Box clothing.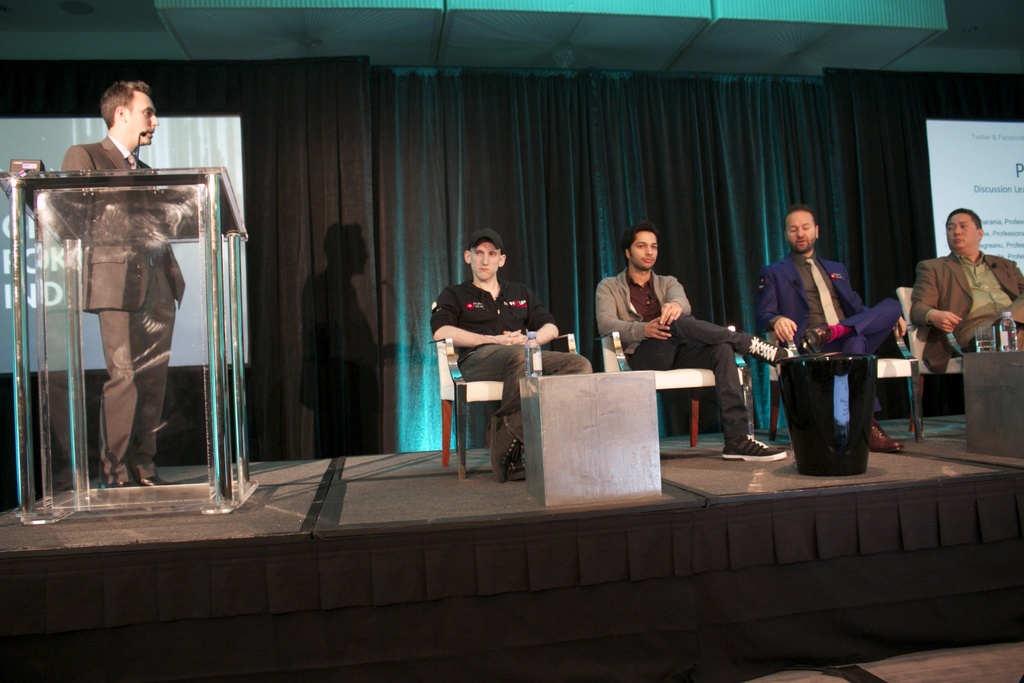
427,274,591,441.
